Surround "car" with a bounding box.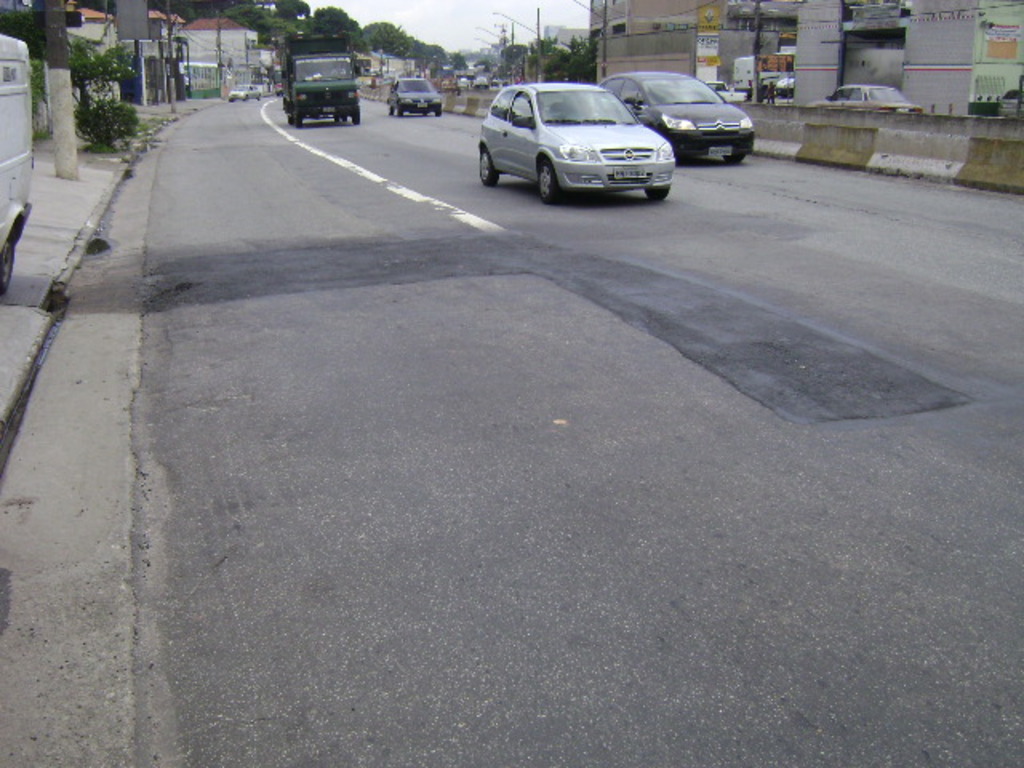
(805,78,920,118).
